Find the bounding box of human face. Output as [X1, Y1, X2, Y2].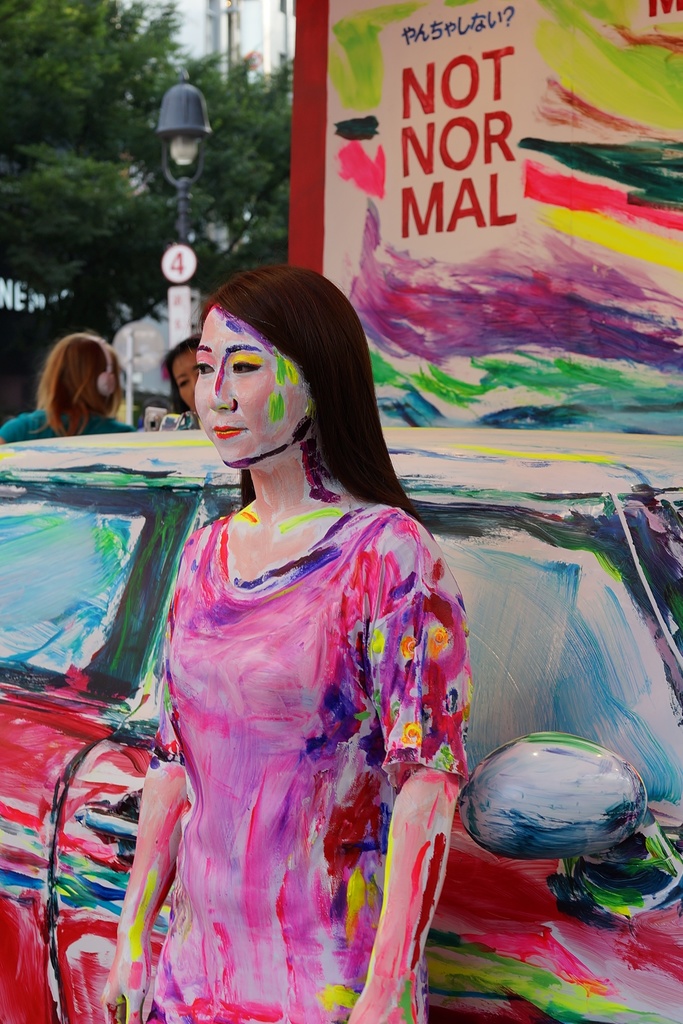
[186, 296, 320, 473].
